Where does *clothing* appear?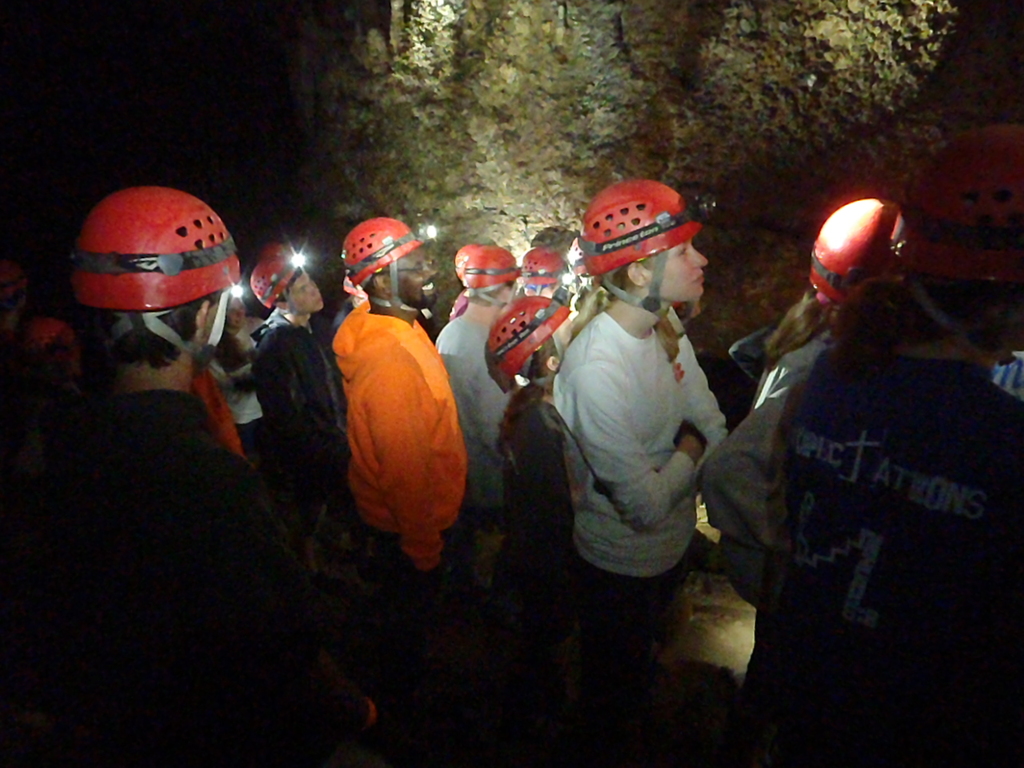
Appears at [498, 379, 570, 654].
